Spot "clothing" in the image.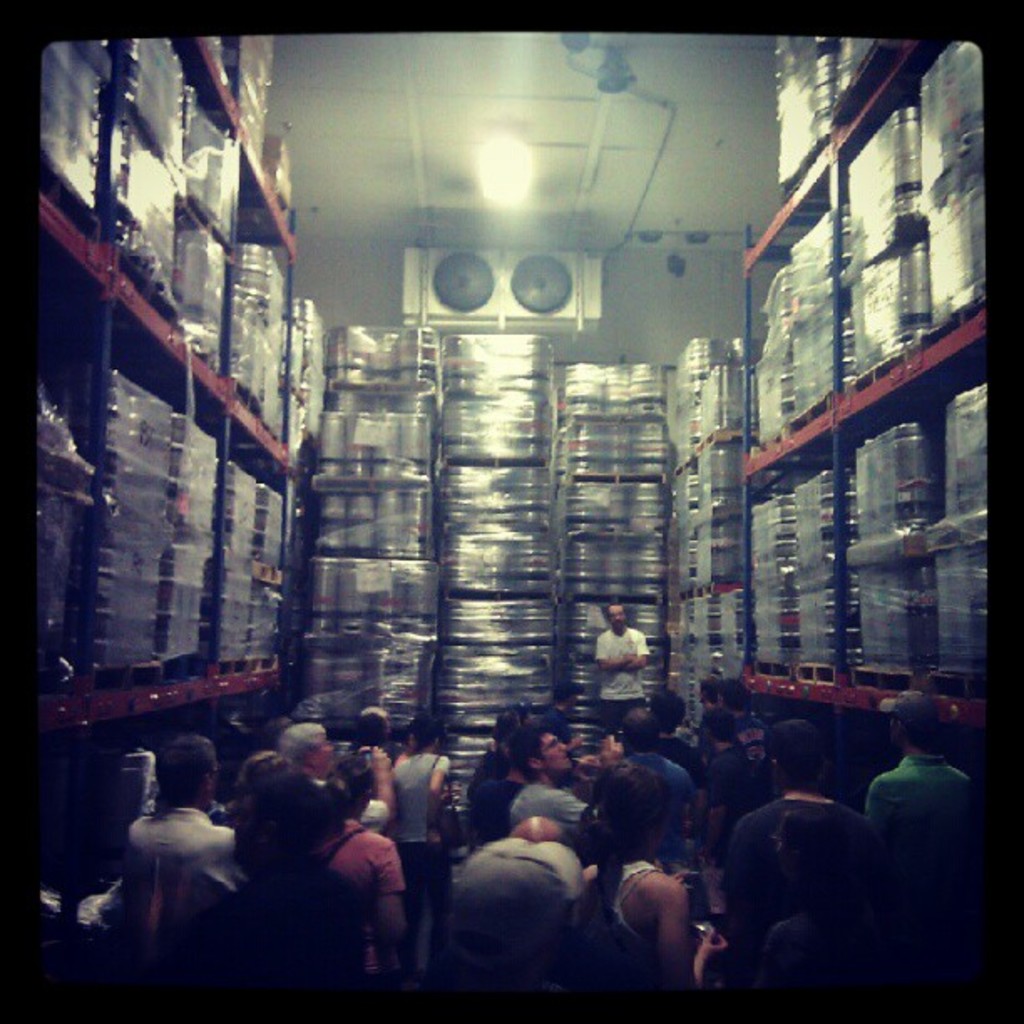
"clothing" found at (left=581, top=847, right=668, bottom=987).
